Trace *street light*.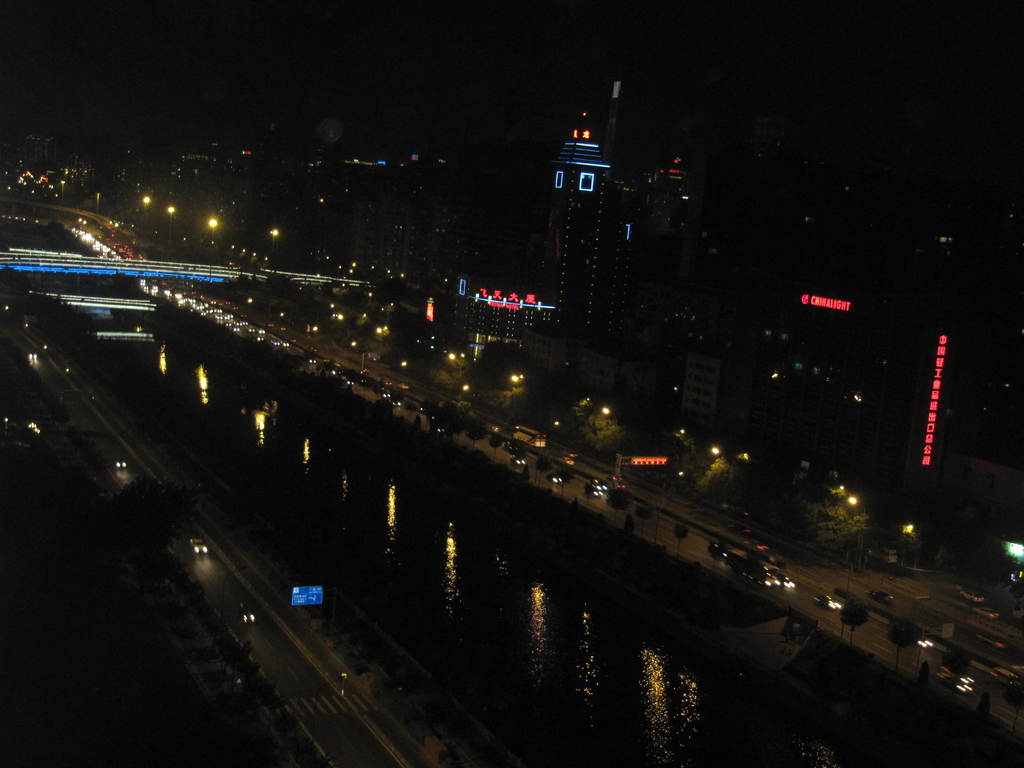
Traced to <bbox>139, 193, 152, 208</bbox>.
